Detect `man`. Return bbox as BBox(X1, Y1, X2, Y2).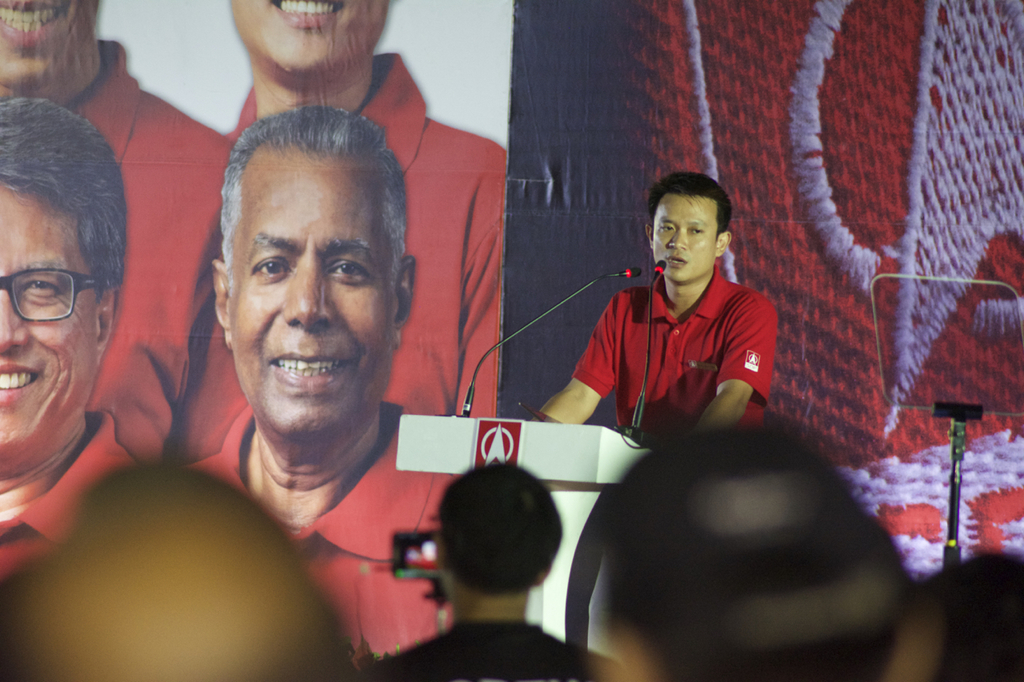
BBox(366, 461, 602, 681).
